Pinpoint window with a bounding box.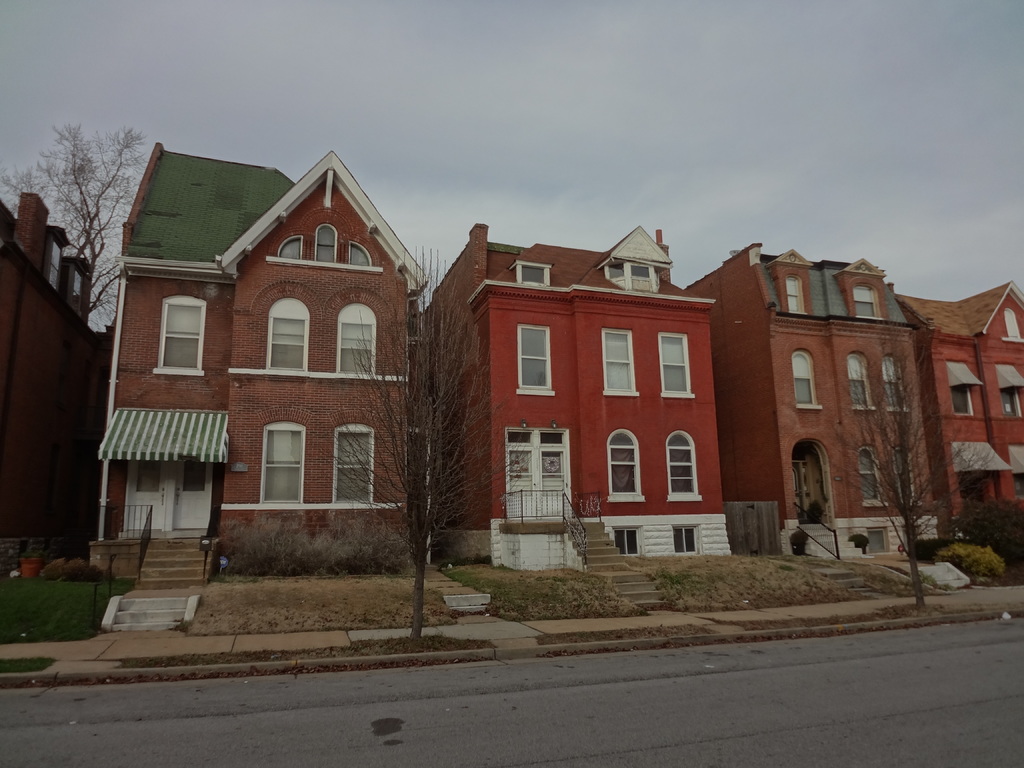
{"left": 611, "top": 525, "right": 644, "bottom": 556}.
